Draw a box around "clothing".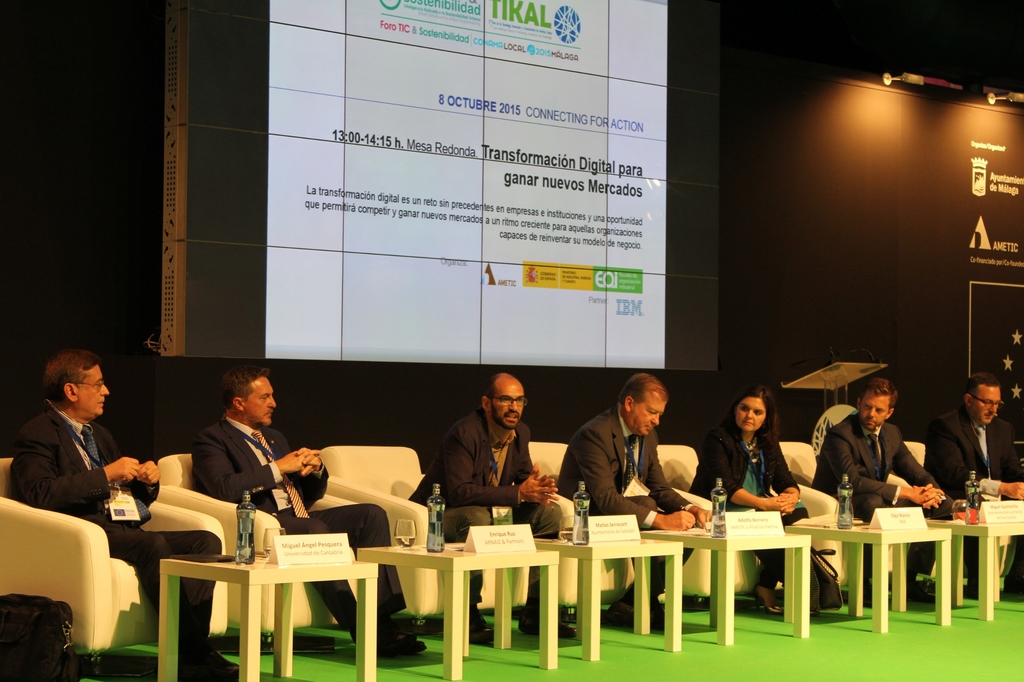
x1=932 y1=400 x2=1023 y2=572.
